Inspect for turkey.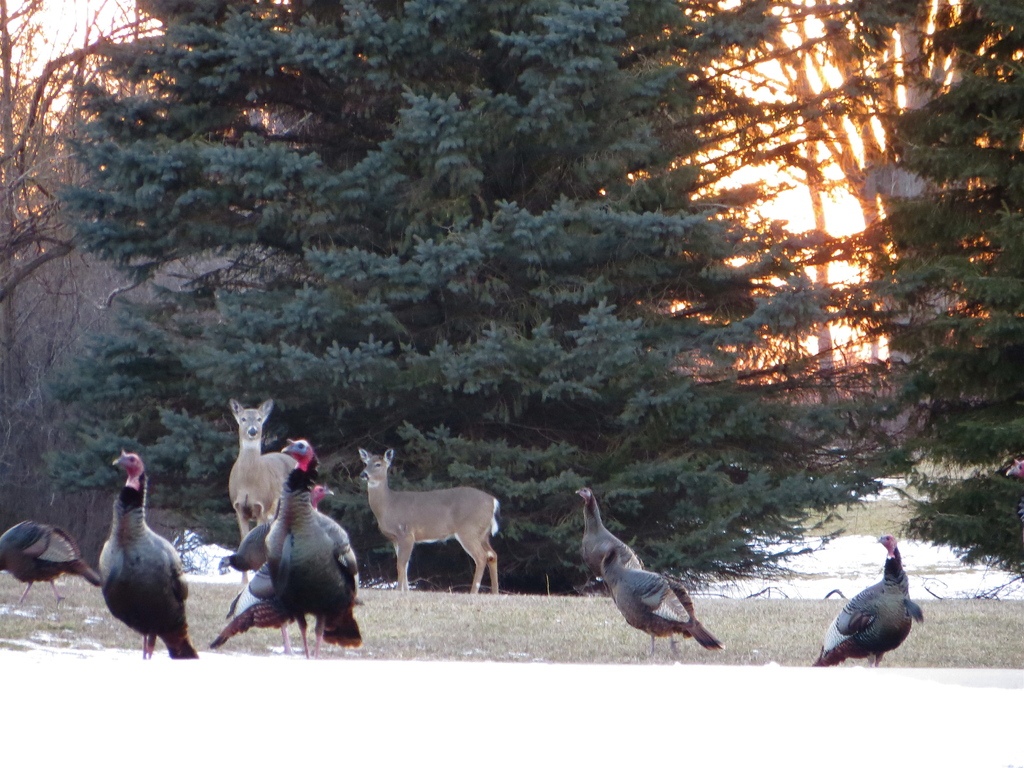
Inspection: <region>96, 448, 199, 665</region>.
